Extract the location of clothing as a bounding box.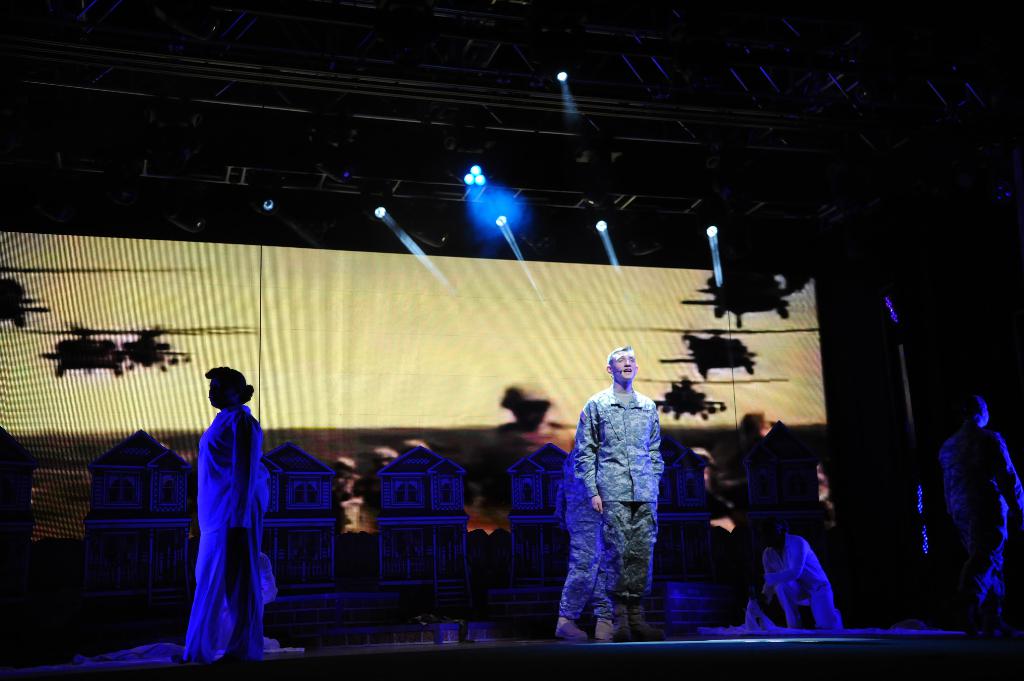
l=553, t=454, r=621, b=618.
